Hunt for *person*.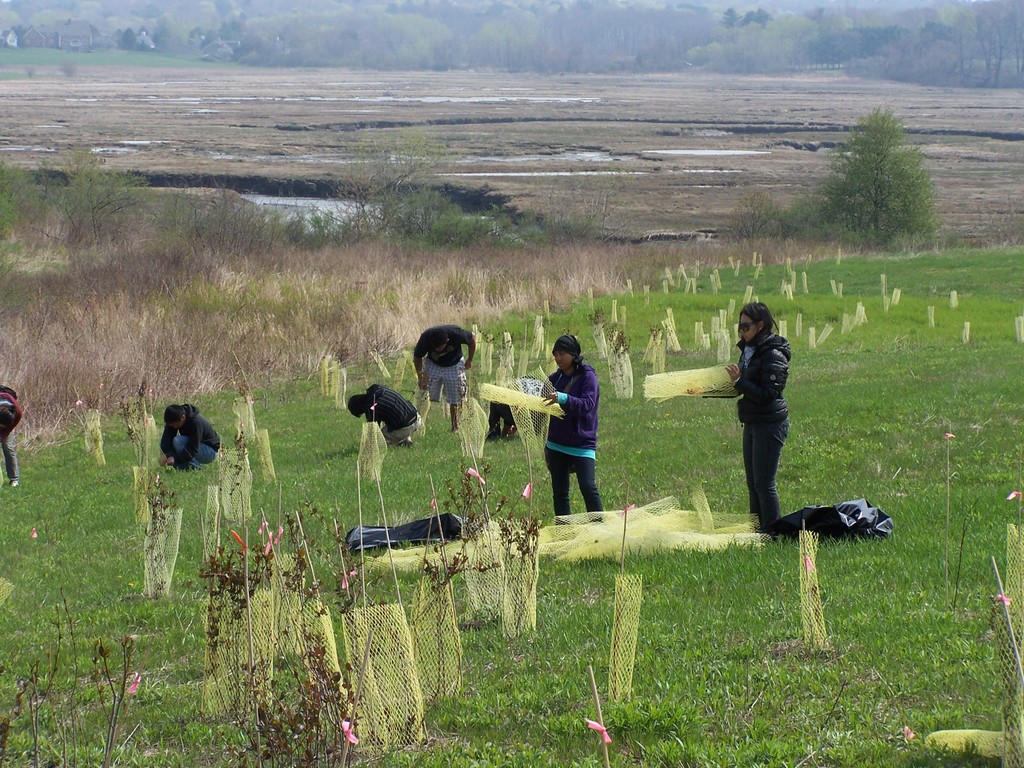
Hunted down at (412,328,476,429).
